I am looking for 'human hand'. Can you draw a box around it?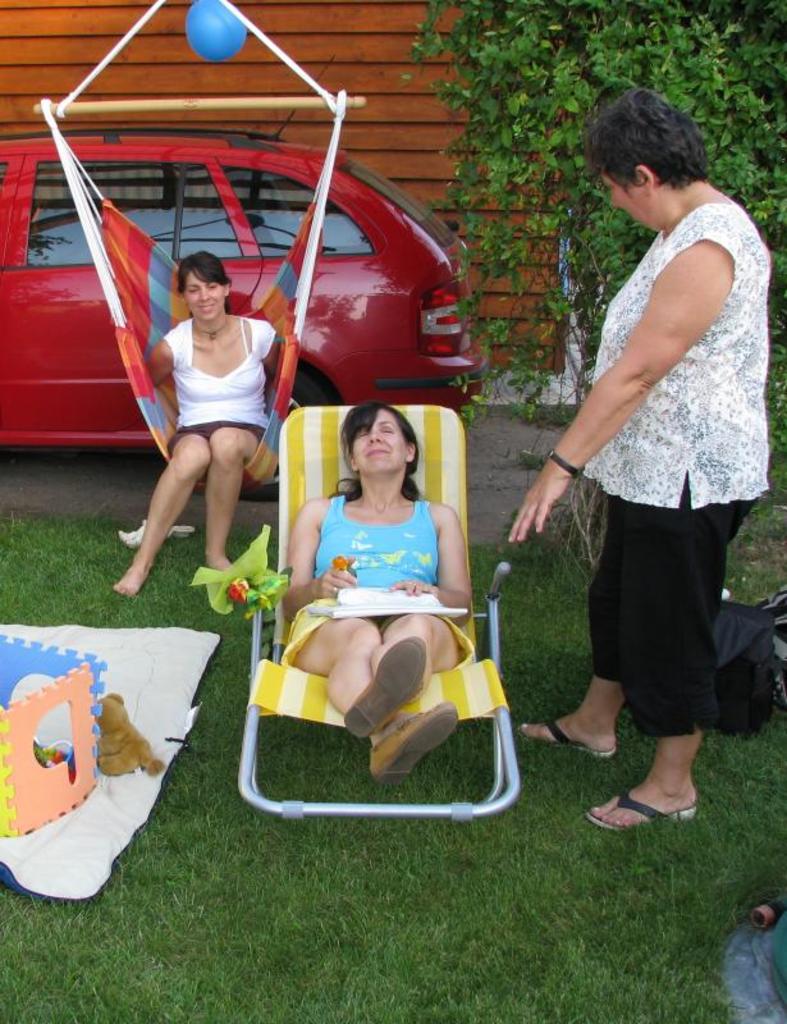
Sure, the bounding box is box(312, 567, 362, 605).
